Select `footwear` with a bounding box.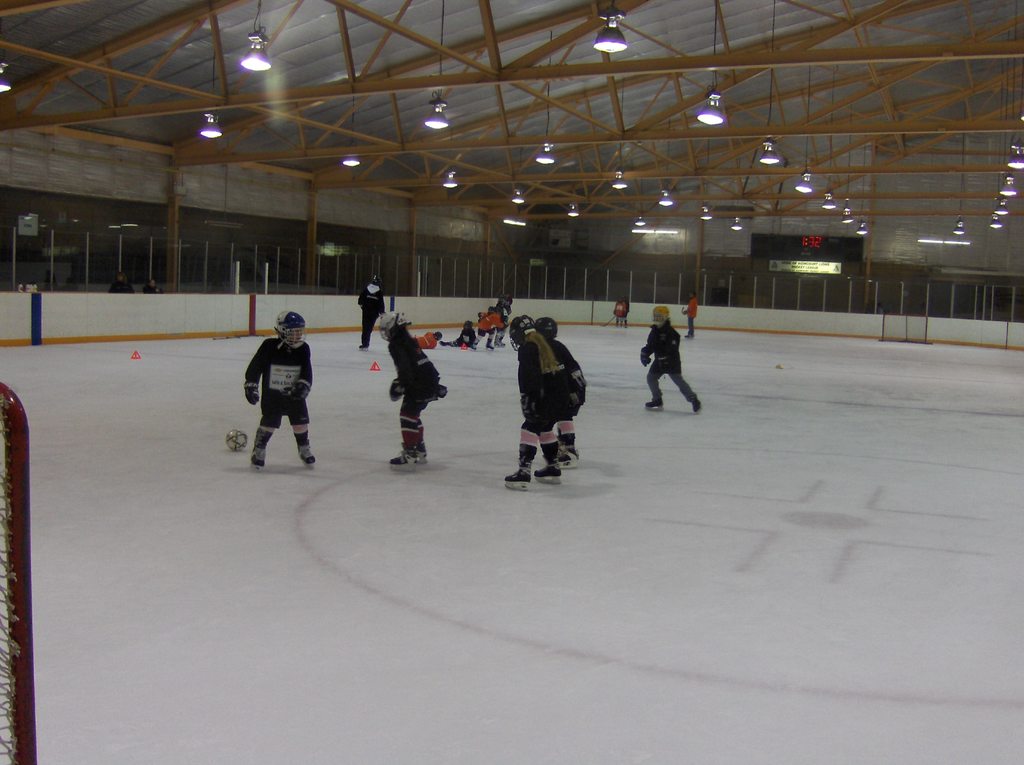
locate(358, 342, 370, 350).
